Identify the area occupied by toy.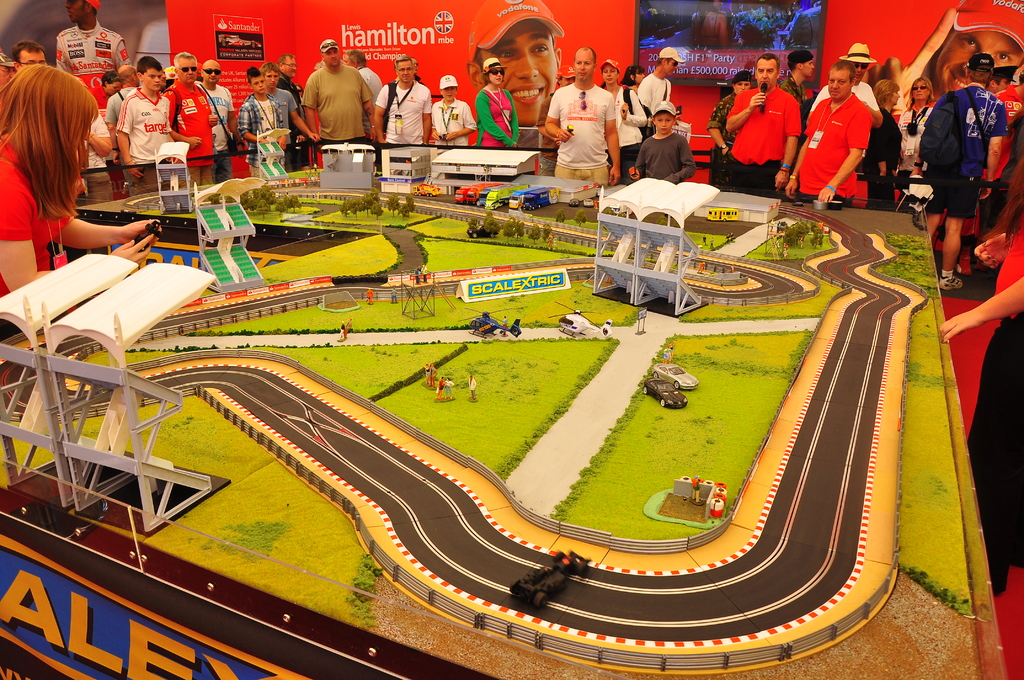
Area: (x1=236, y1=182, x2=303, y2=218).
